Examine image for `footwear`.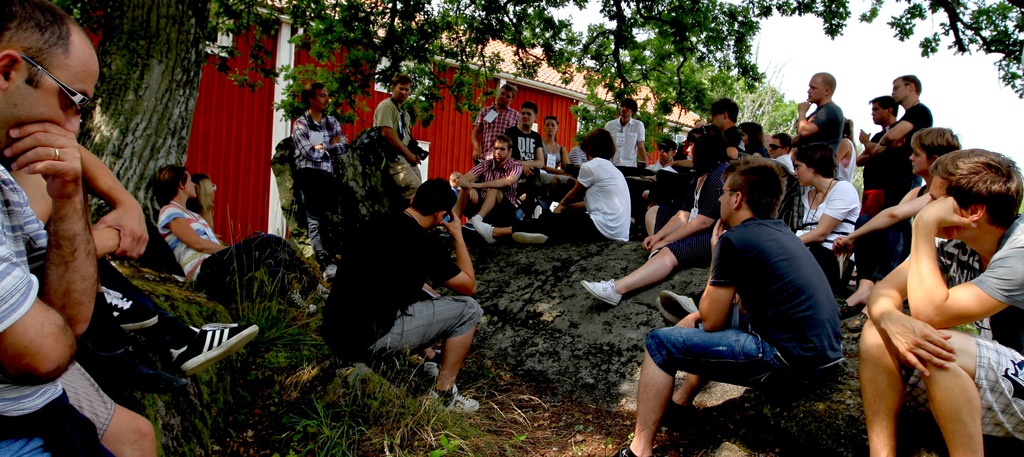
Examination result: locate(653, 286, 699, 324).
